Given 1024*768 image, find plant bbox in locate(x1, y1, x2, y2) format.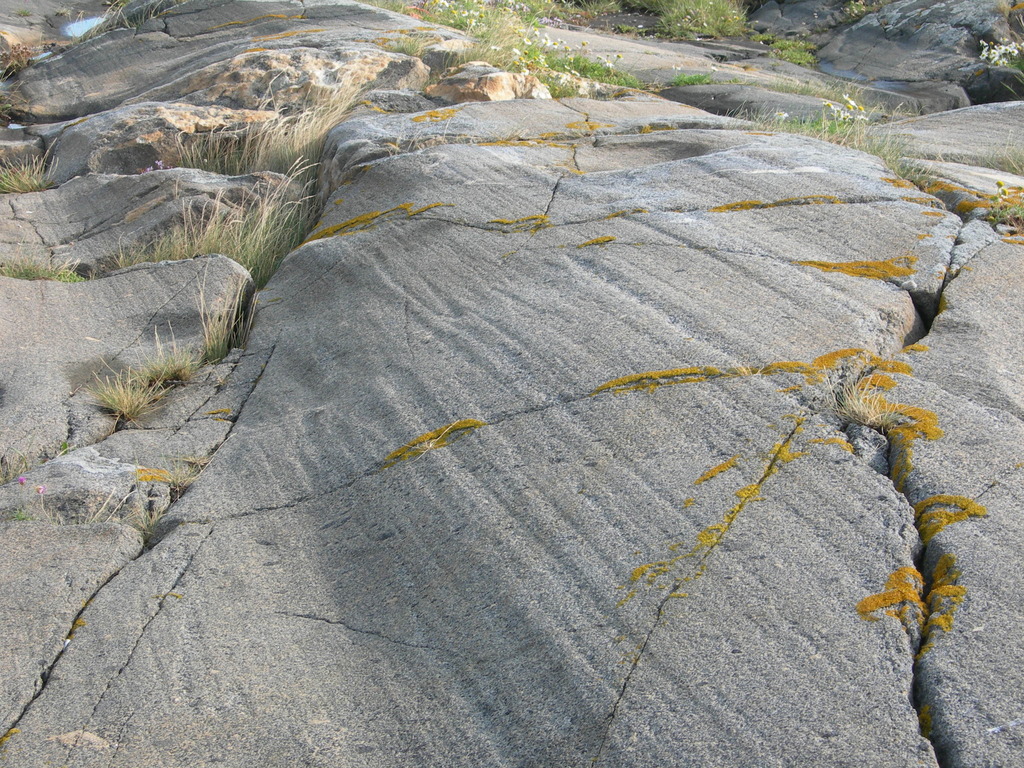
locate(718, 92, 910, 177).
